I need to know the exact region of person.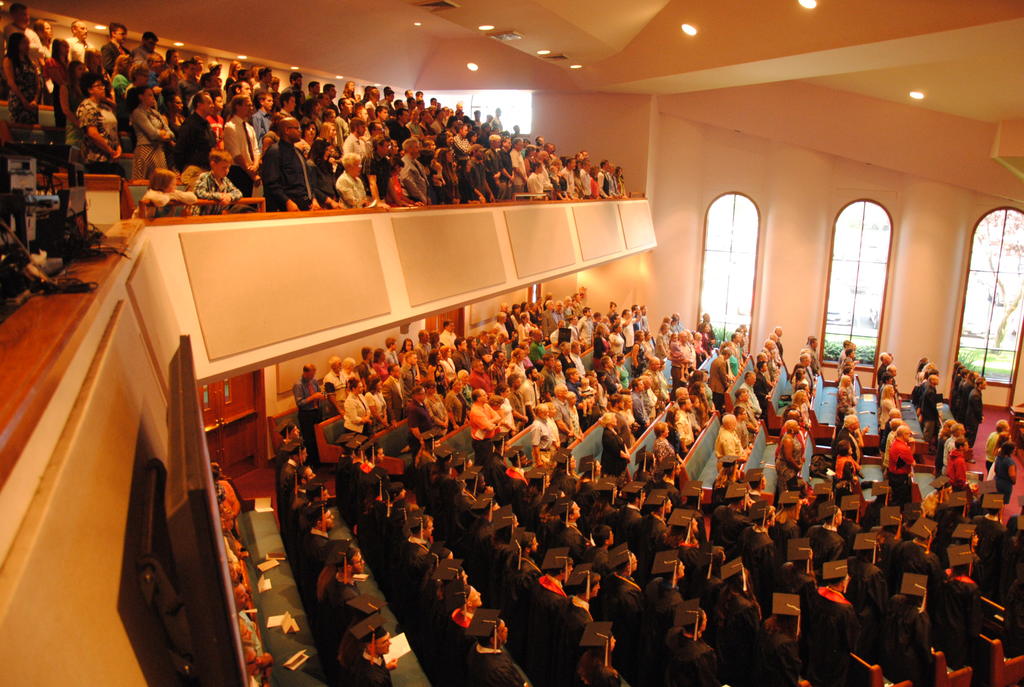
Region: left=399, top=337, right=414, bottom=354.
